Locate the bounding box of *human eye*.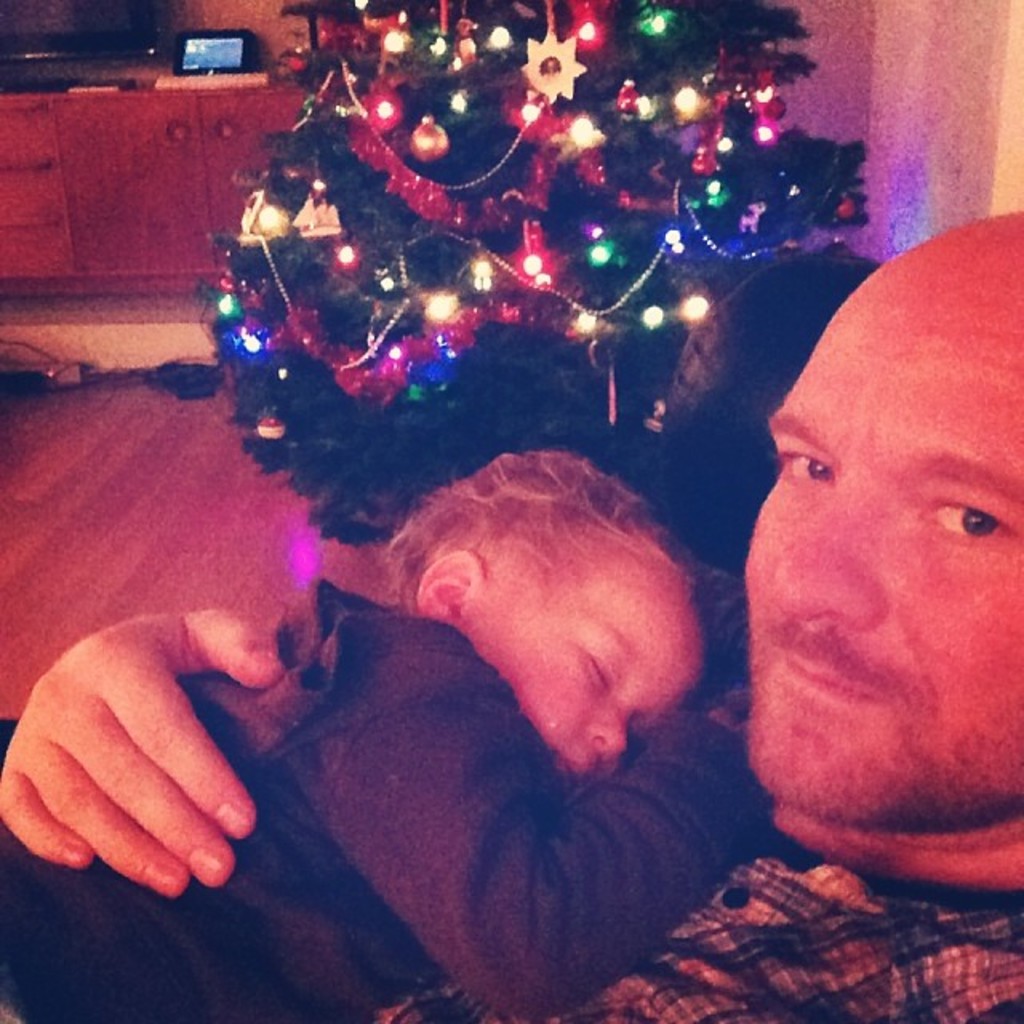
Bounding box: 920,485,1016,547.
